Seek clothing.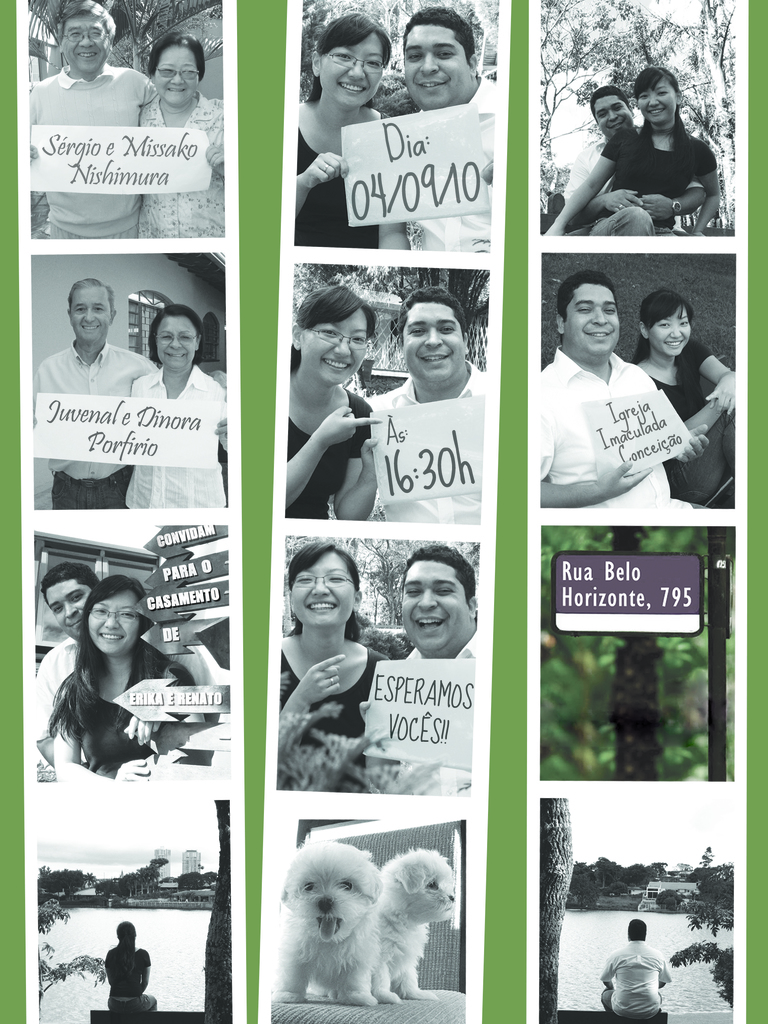
BBox(131, 368, 224, 513).
